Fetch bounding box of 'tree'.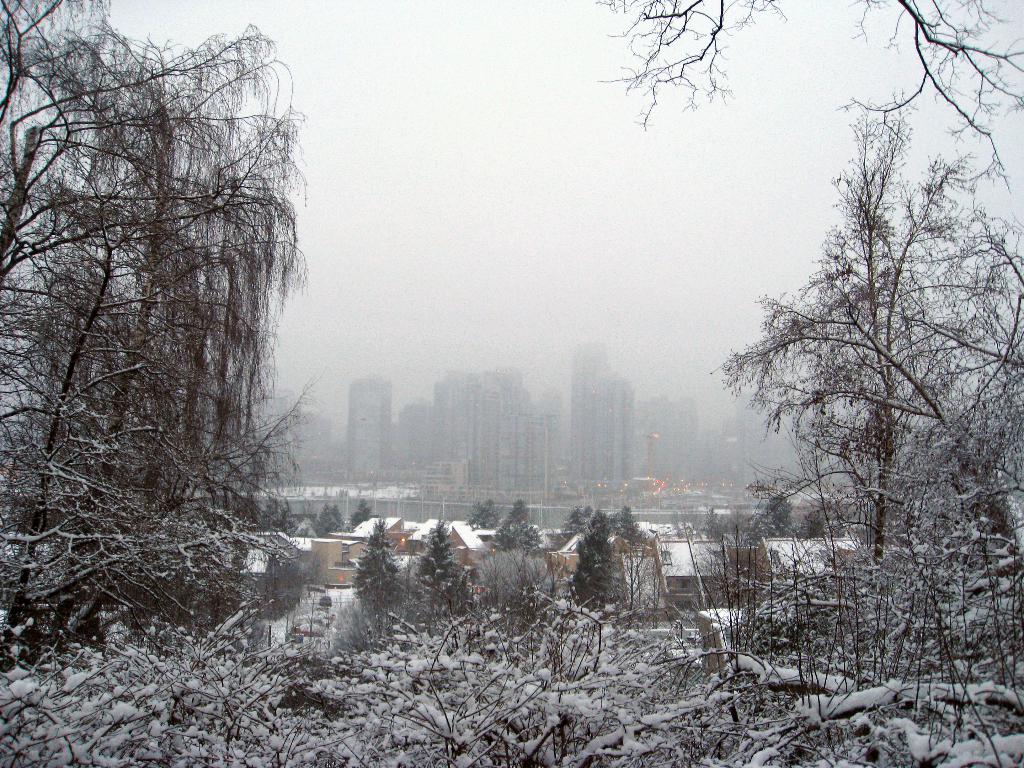
Bbox: region(755, 495, 797, 540).
